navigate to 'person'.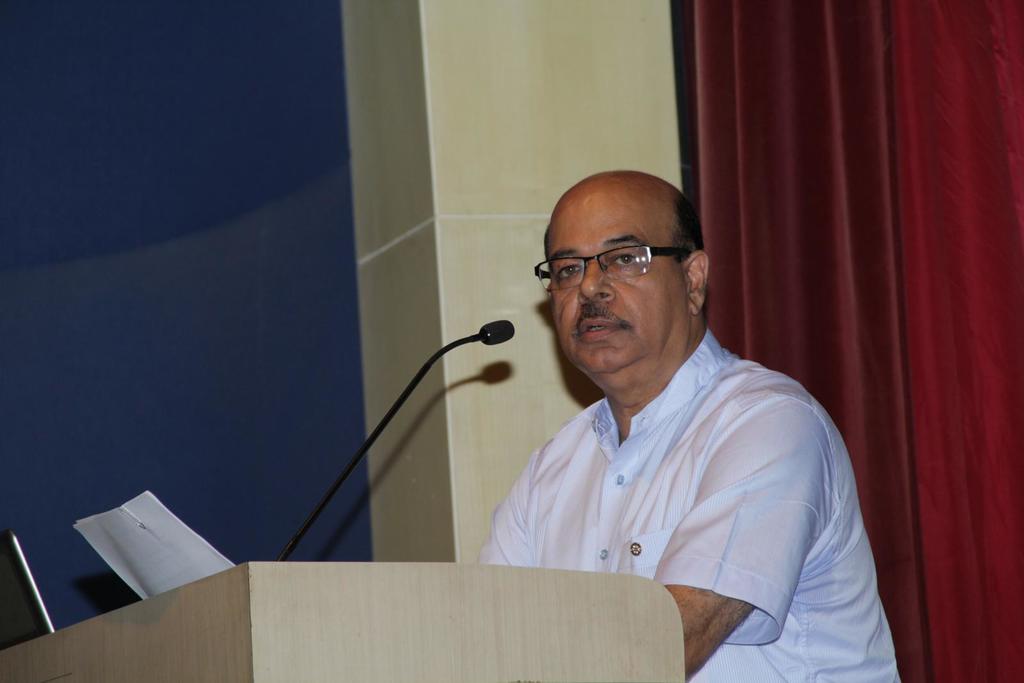
Navigation target: 474 149 897 657.
